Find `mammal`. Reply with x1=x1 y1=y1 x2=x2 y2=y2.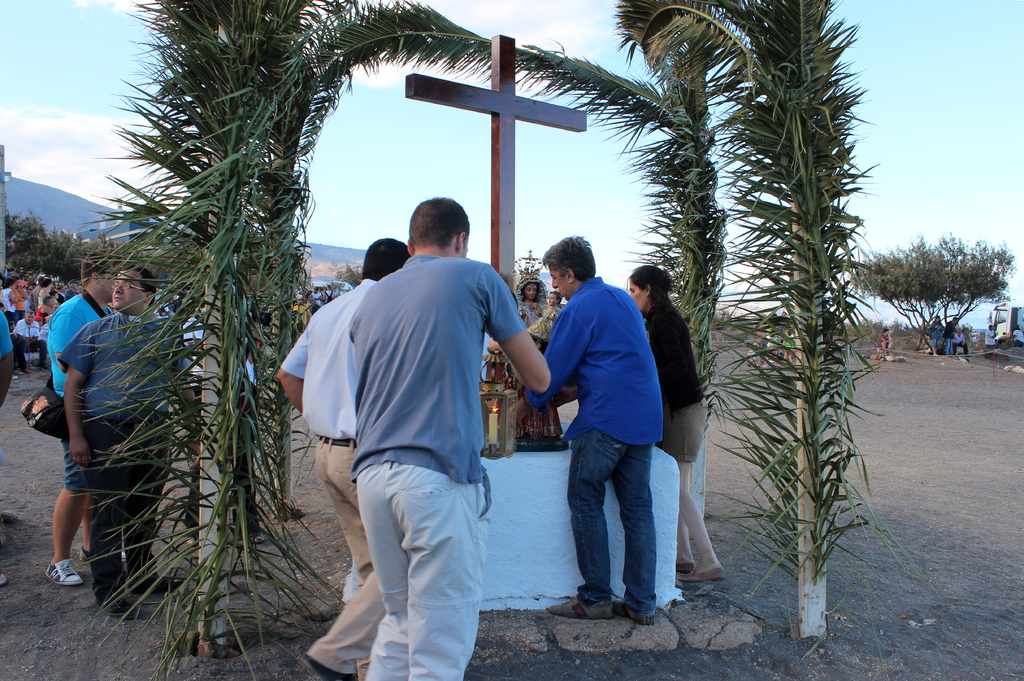
x1=276 y1=182 x2=548 y2=680.
